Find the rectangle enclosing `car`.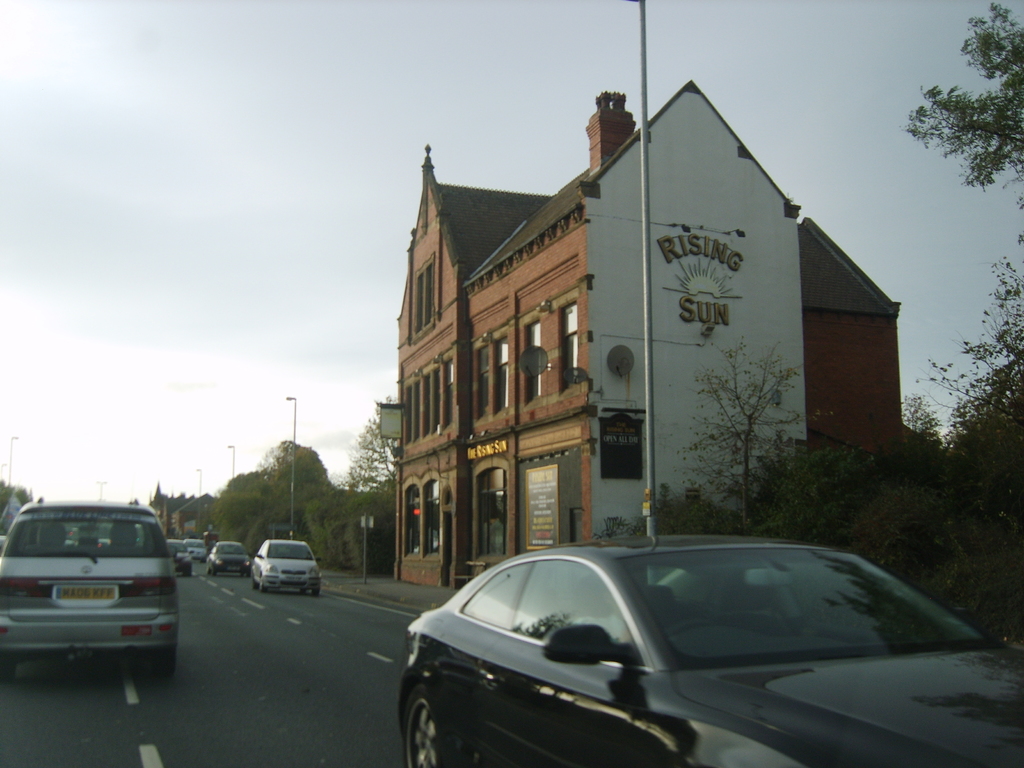
<region>209, 541, 250, 576</region>.
